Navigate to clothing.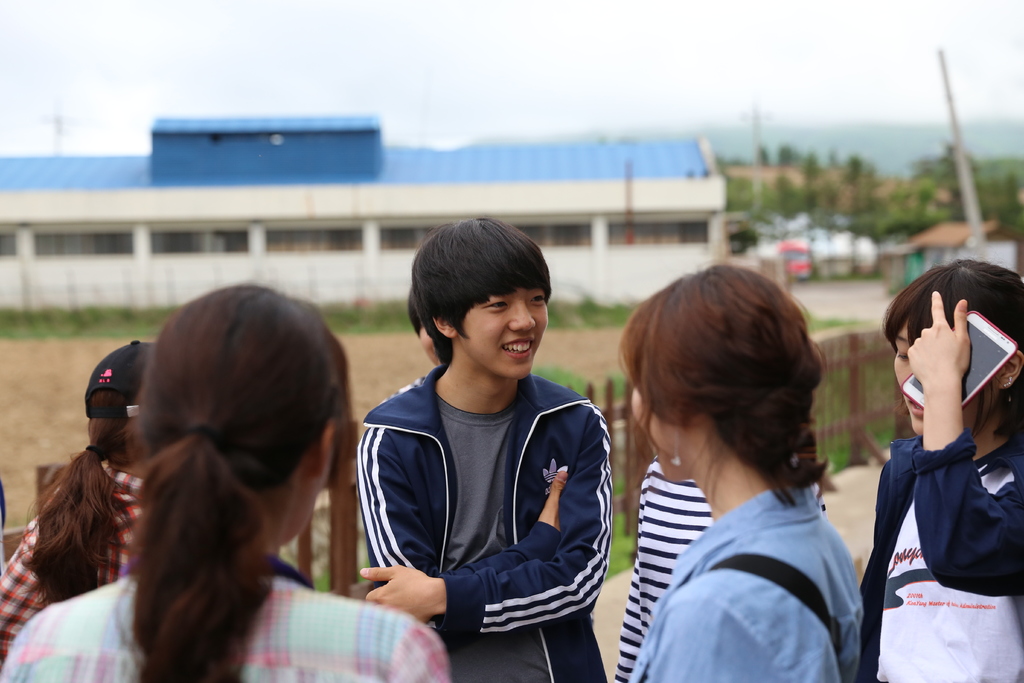
Navigation target: x1=628 y1=481 x2=873 y2=679.
